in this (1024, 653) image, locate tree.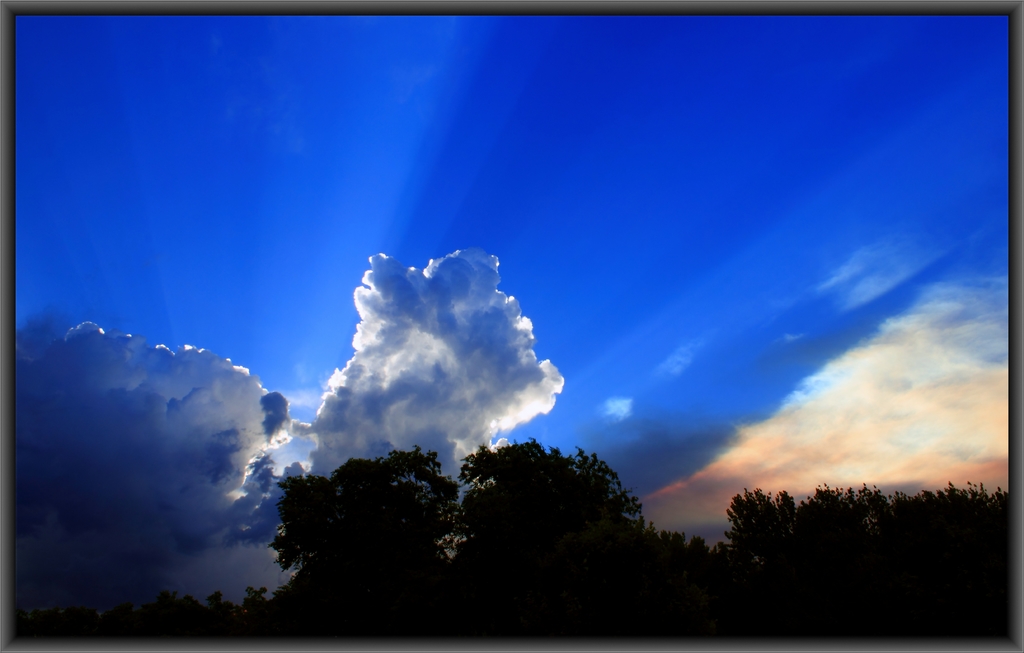
Bounding box: l=271, t=446, r=478, b=644.
